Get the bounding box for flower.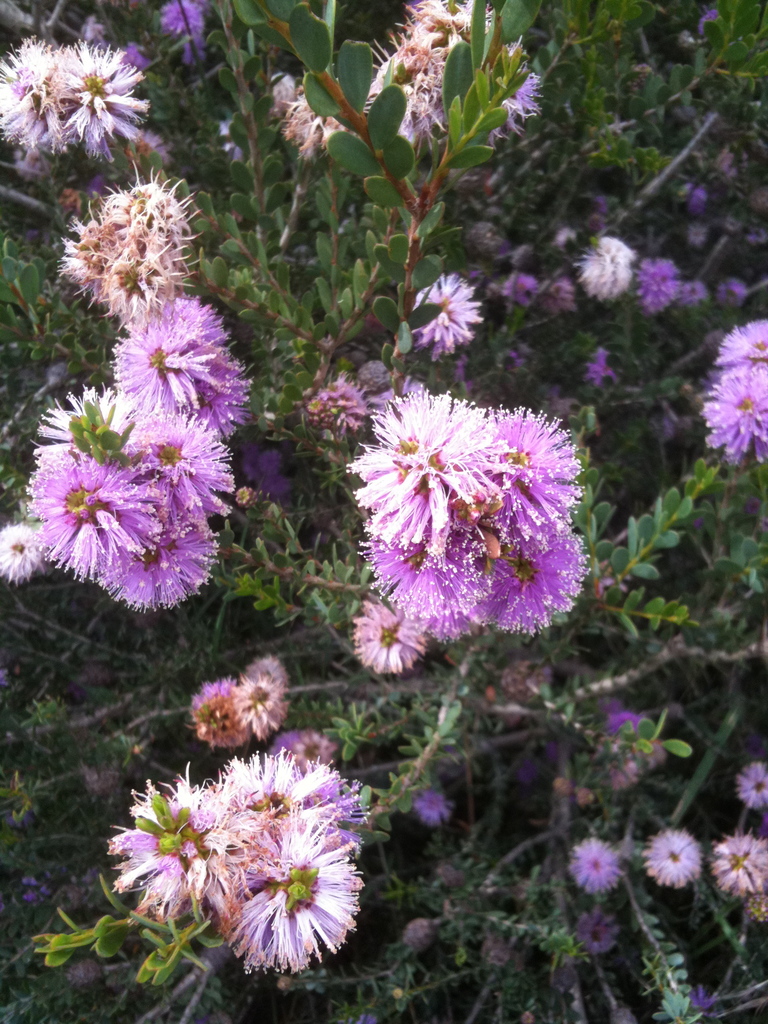
bbox=(236, 652, 282, 742).
